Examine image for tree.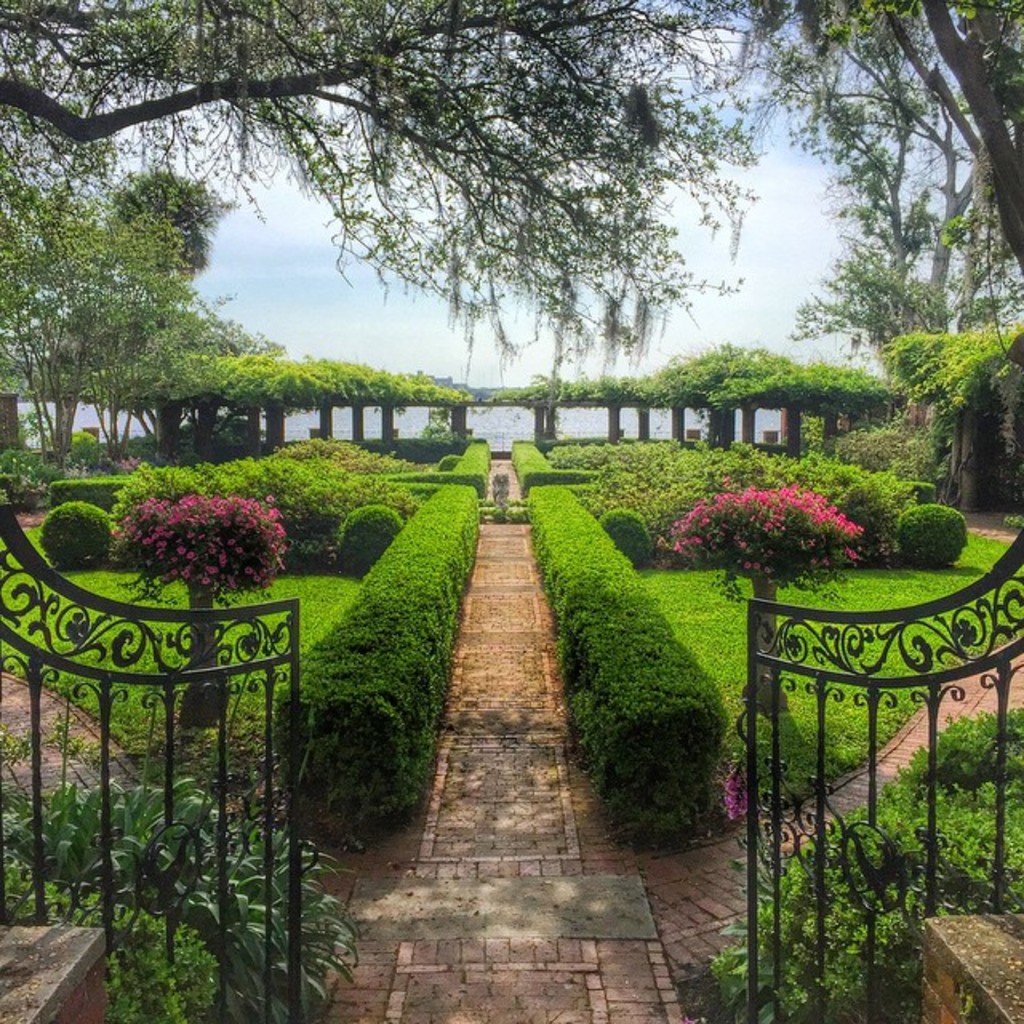
Examination result: x1=0, y1=162, x2=237, y2=467.
